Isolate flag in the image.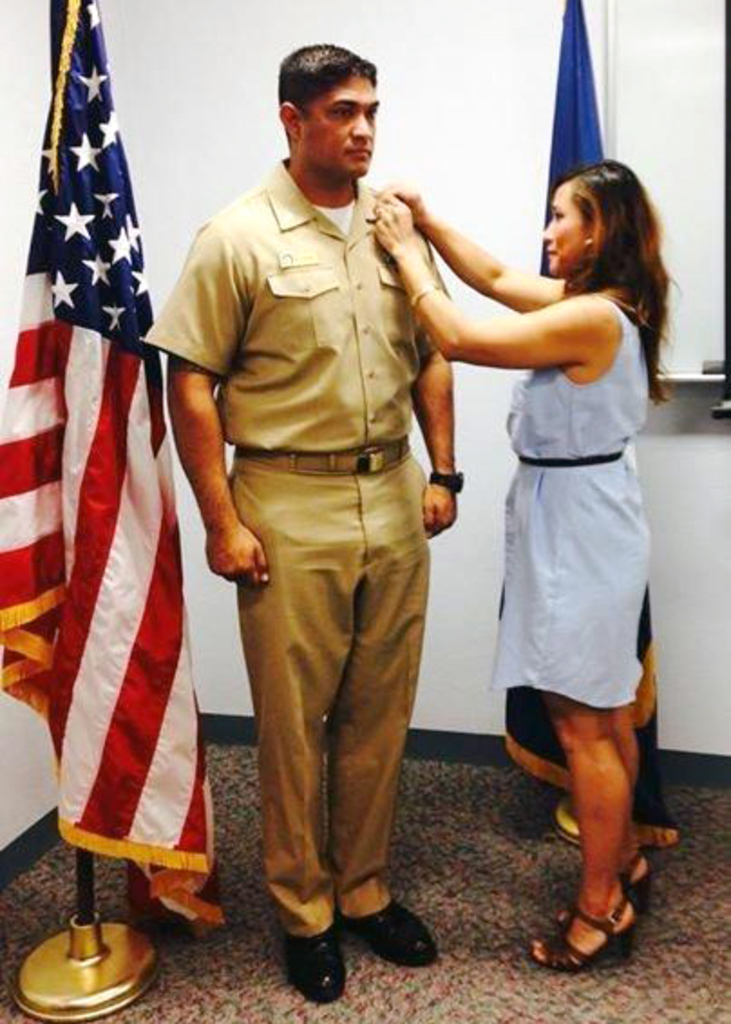
Isolated region: (534,0,662,814).
